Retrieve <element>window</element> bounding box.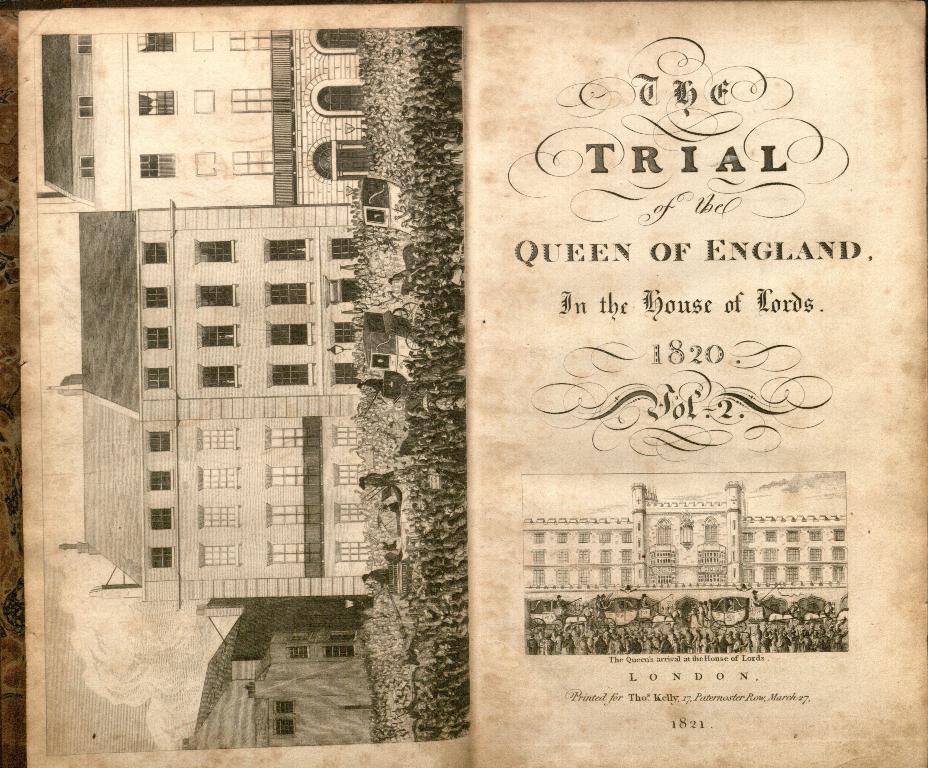
Bounding box: bbox=[809, 531, 822, 541].
